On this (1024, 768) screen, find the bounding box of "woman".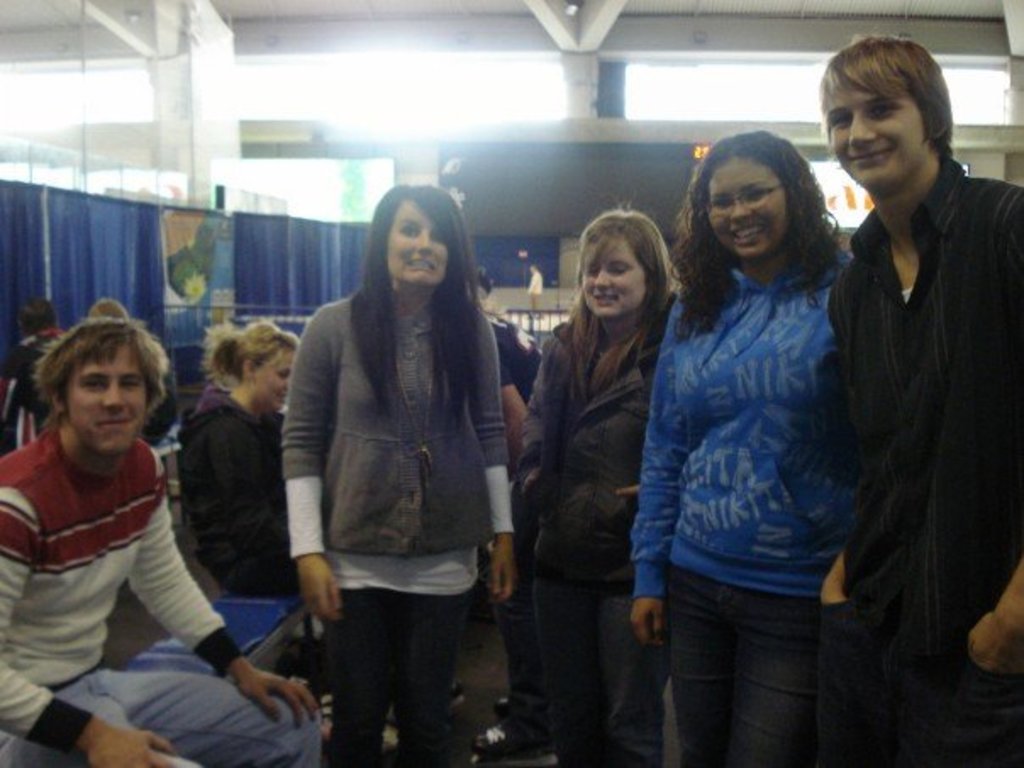
Bounding box: Rect(263, 147, 517, 754).
